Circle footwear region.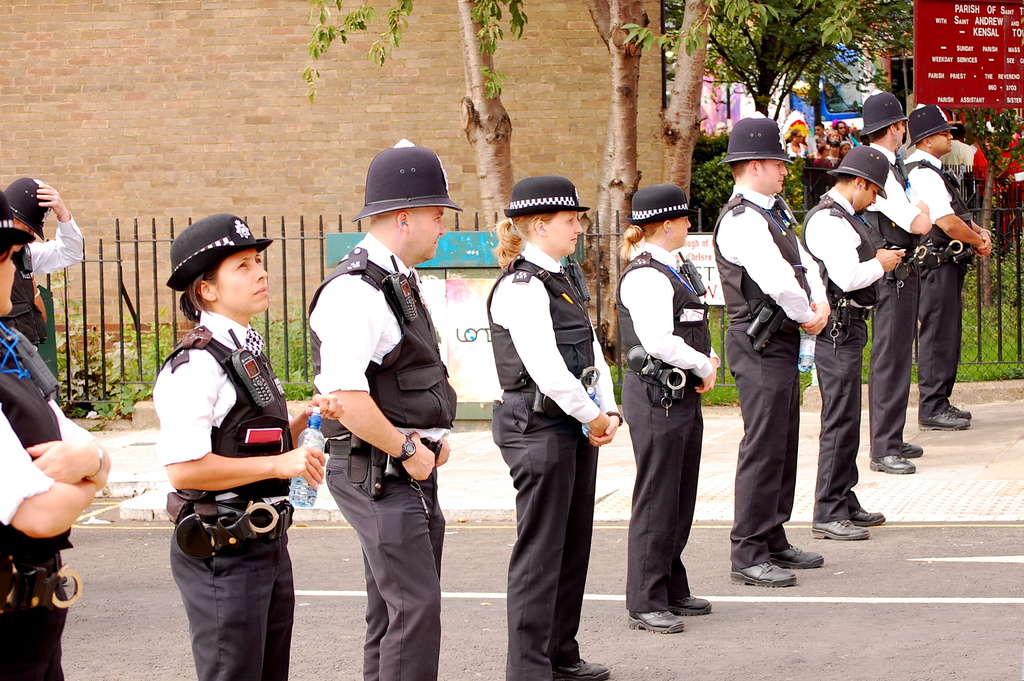
Region: (681, 593, 710, 609).
